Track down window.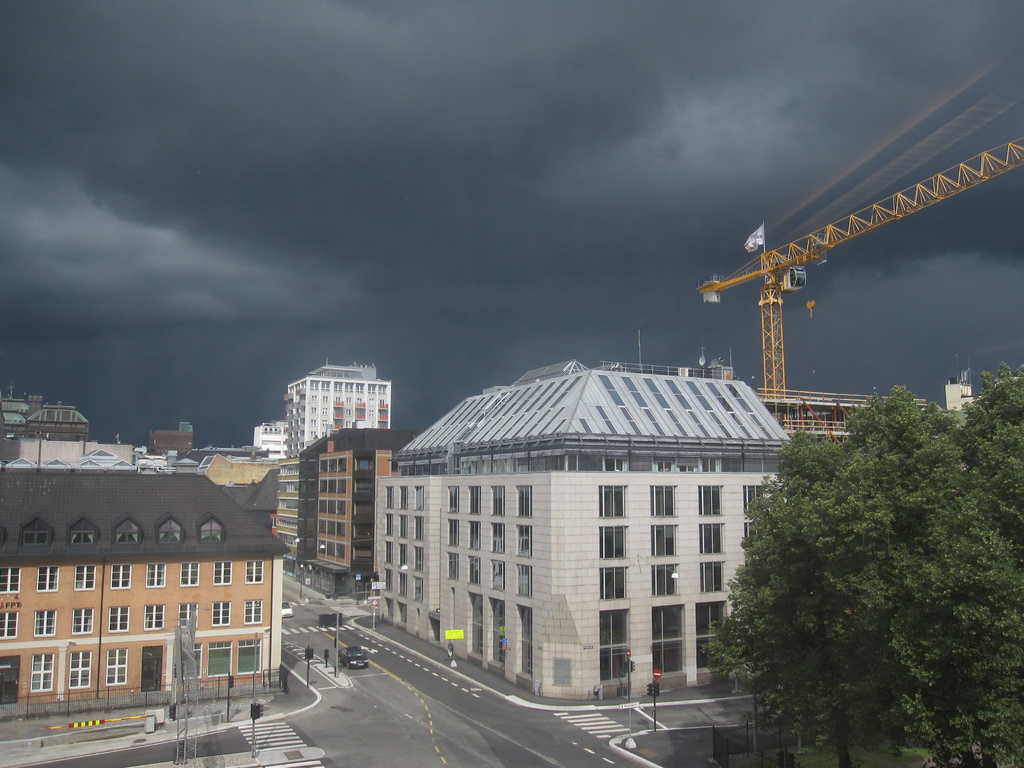
Tracked to [left=108, top=648, right=129, bottom=689].
